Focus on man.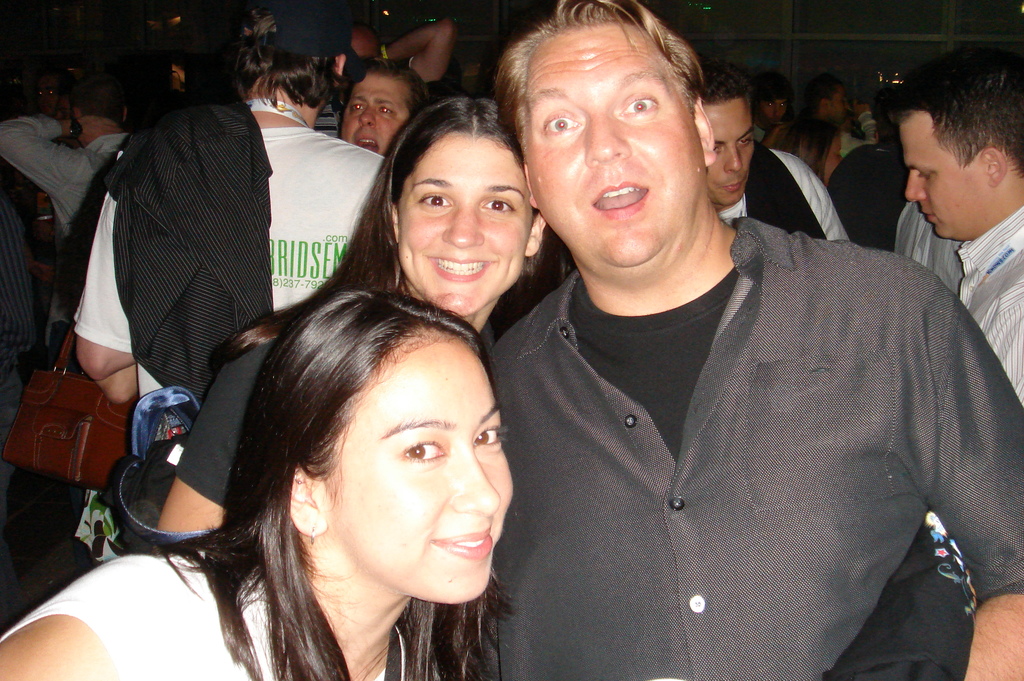
Focused at (left=74, top=0, right=396, bottom=398).
